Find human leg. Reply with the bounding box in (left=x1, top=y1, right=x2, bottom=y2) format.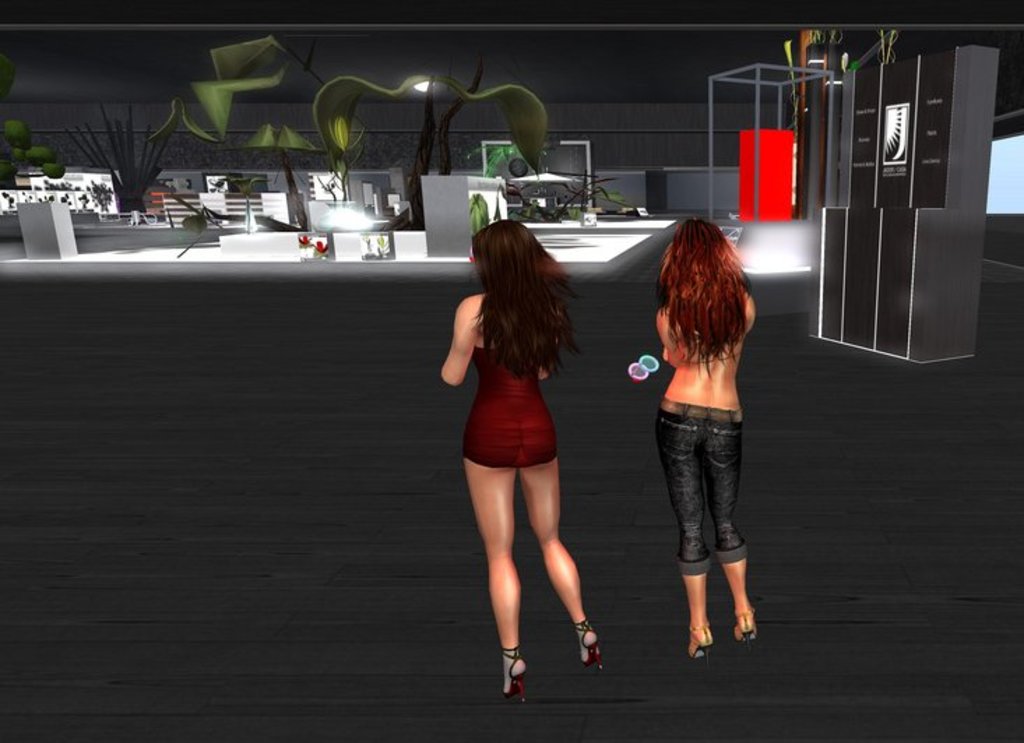
(left=528, top=447, right=601, bottom=675).
